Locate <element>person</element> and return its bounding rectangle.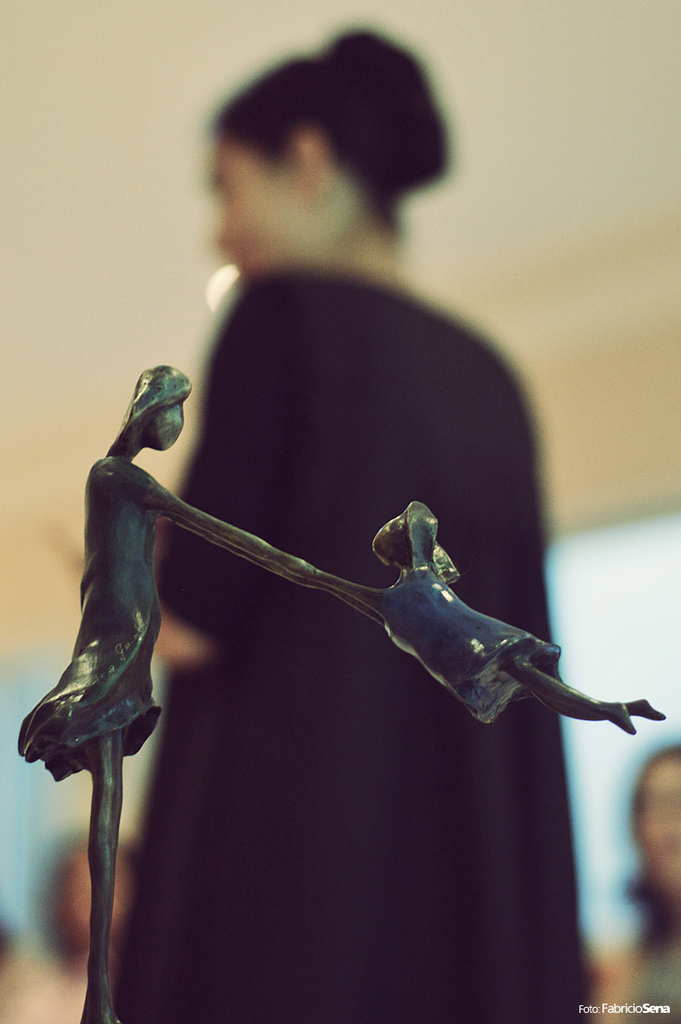
rect(105, 29, 599, 1023).
